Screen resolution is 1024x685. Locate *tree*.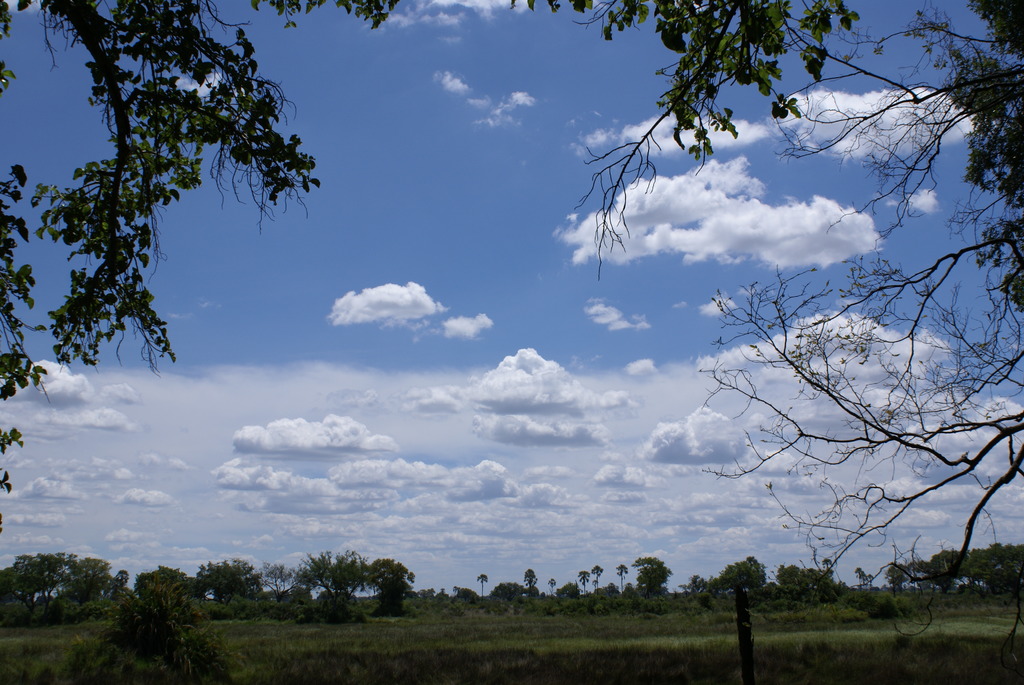
577/569/589/595.
